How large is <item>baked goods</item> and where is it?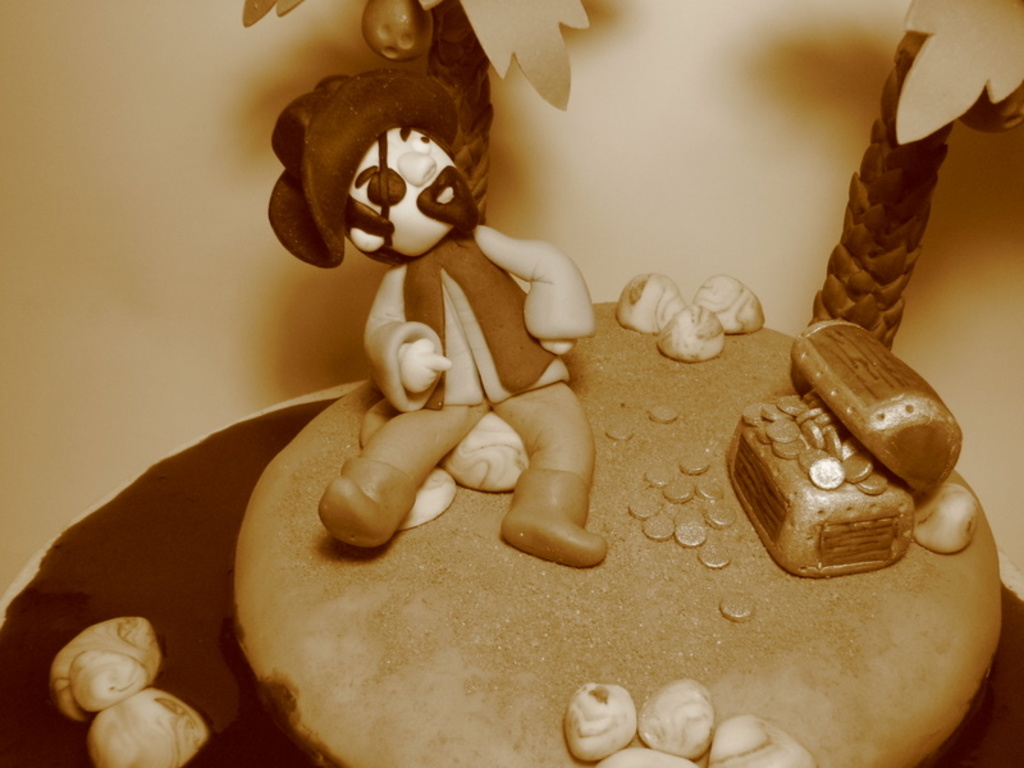
Bounding box: detection(232, 298, 982, 767).
